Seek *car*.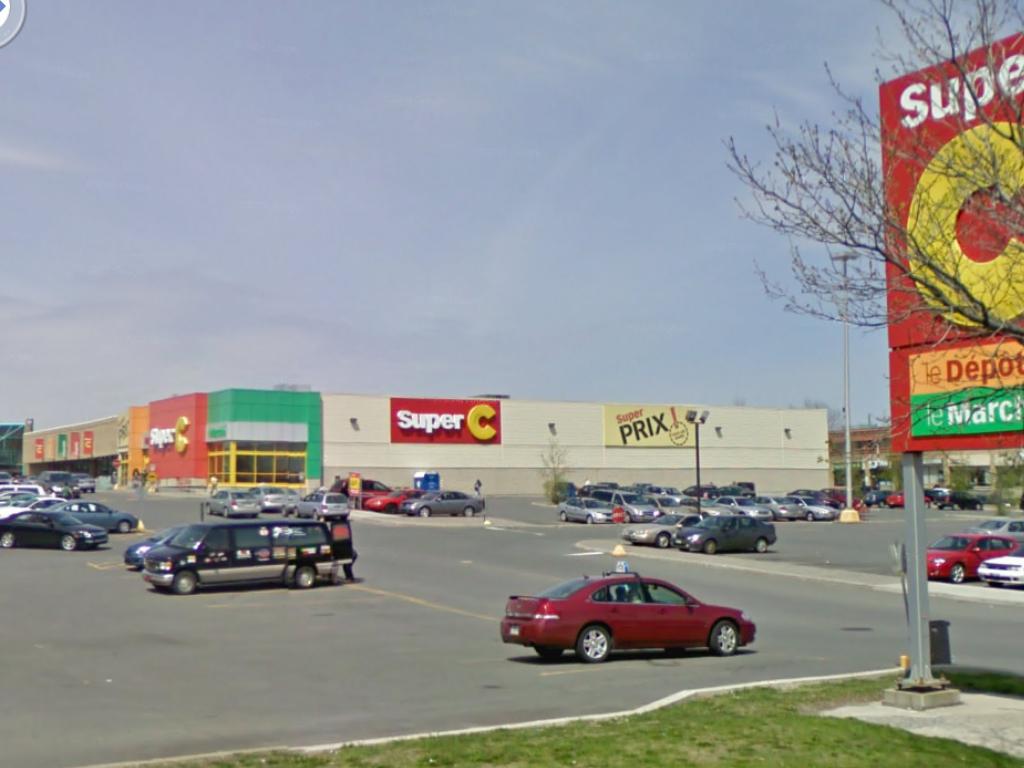
977 556 1023 588.
